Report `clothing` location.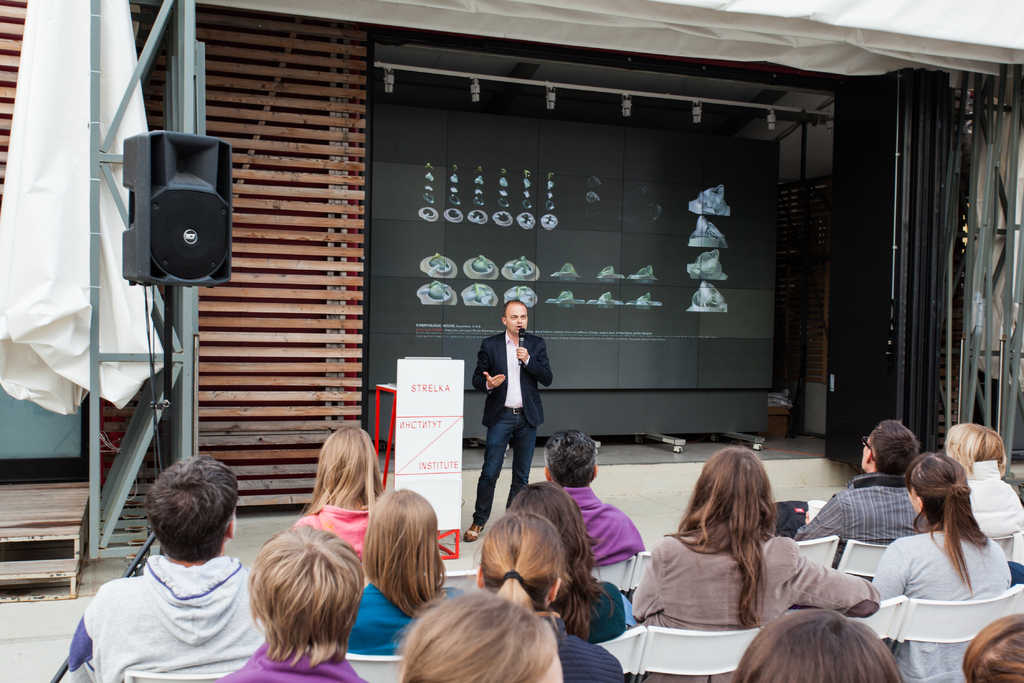
Report: select_region(295, 503, 393, 579).
